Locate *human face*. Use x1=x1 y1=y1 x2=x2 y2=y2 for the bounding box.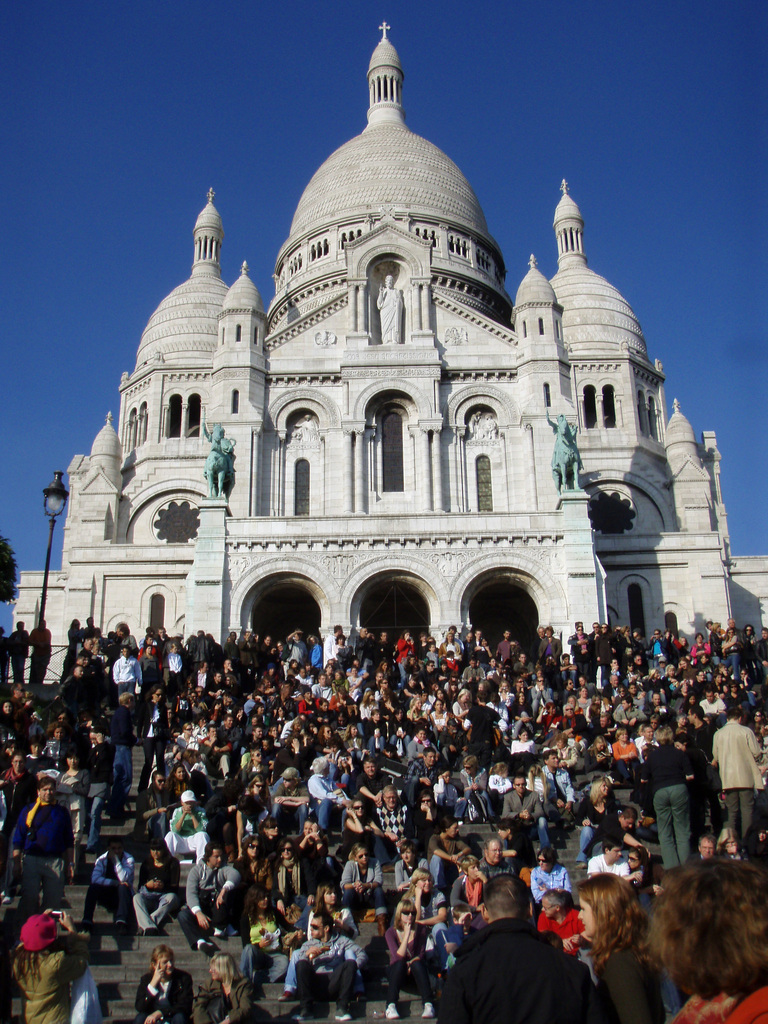
x1=401 y1=907 x2=415 y2=923.
